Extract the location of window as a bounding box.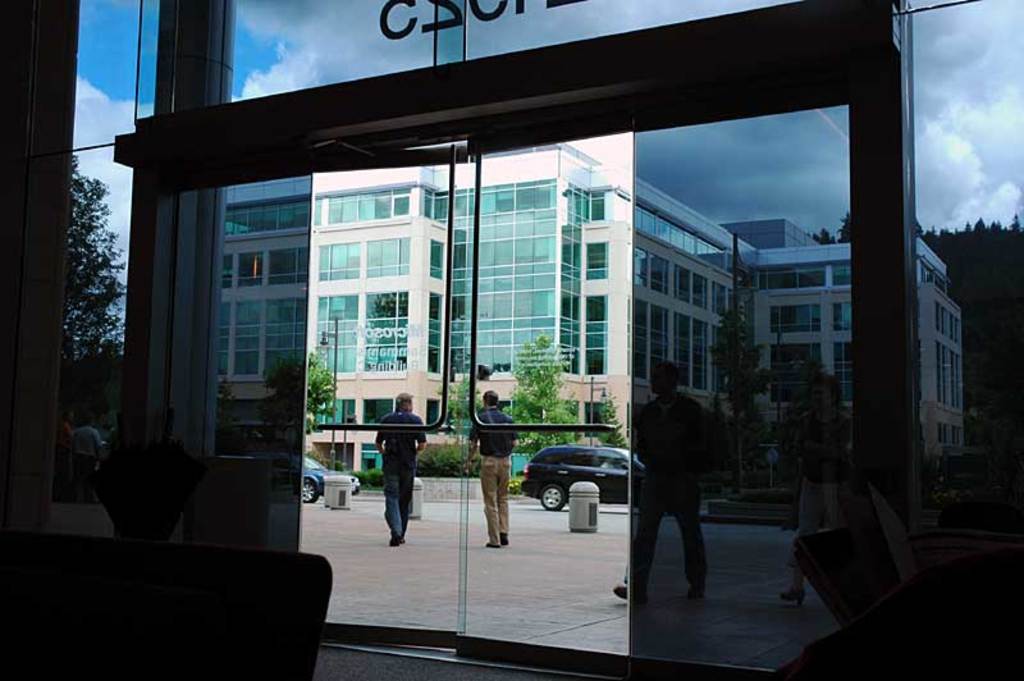
x1=920 y1=259 x2=947 y2=288.
